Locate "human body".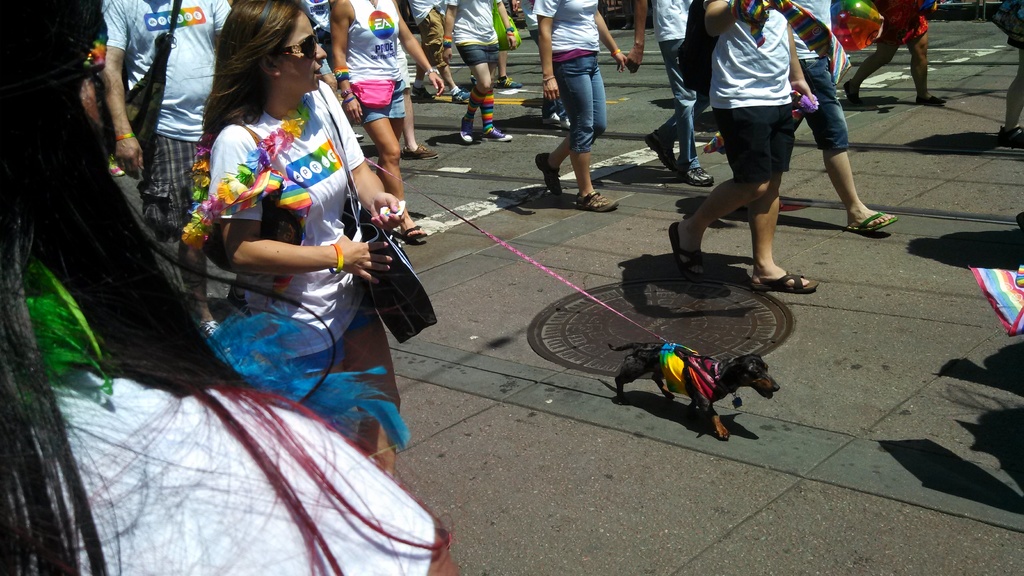
Bounding box: crop(527, 0, 628, 225).
